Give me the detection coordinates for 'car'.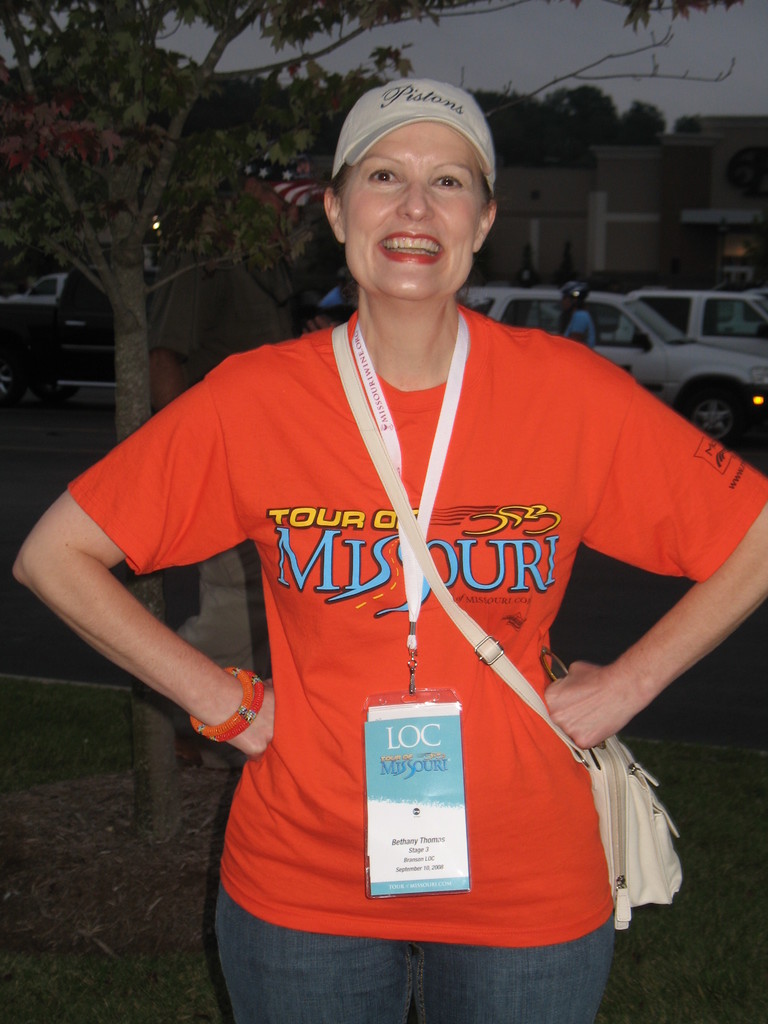
region(9, 278, 67, 308).
